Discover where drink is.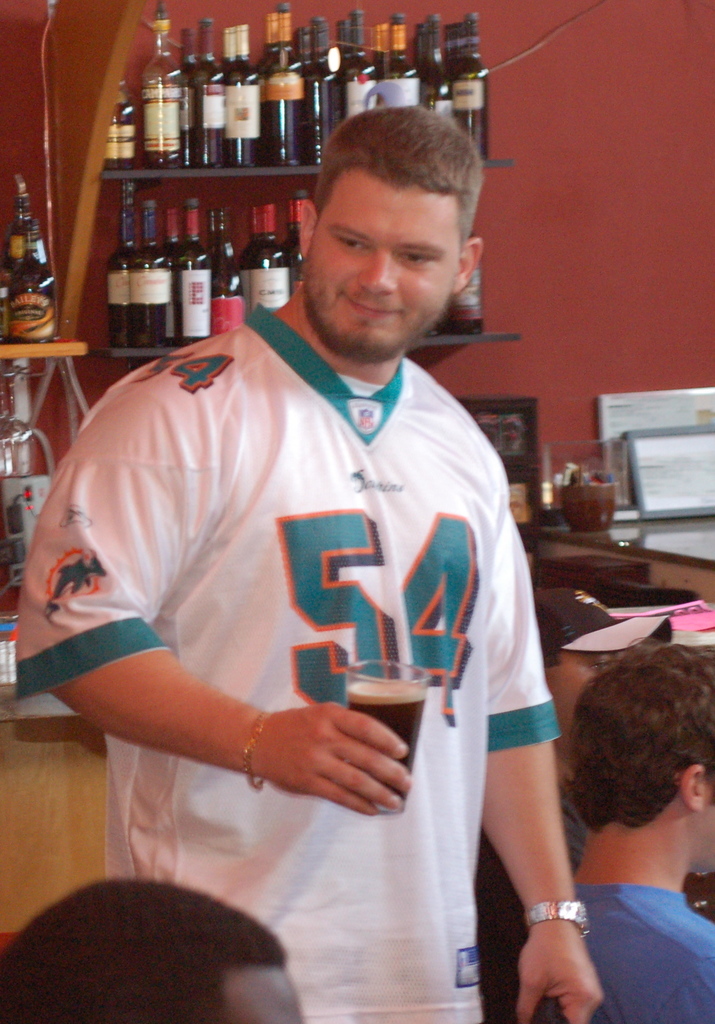
Discovered at l=115, t=178, r=306, b=348.
